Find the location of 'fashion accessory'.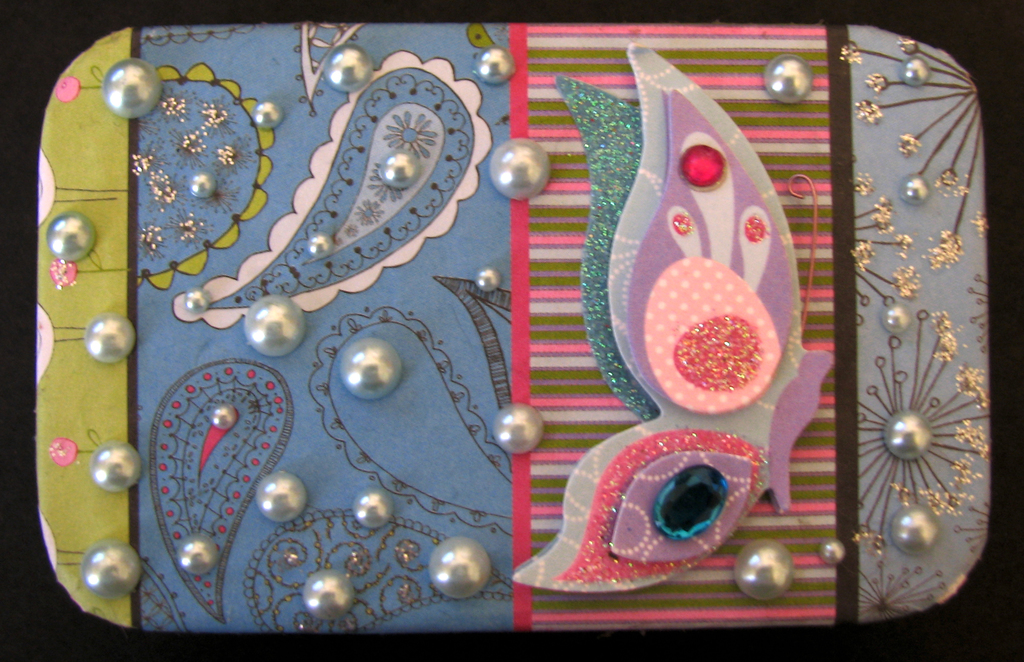
Location: 737, 539, 802, 597.
